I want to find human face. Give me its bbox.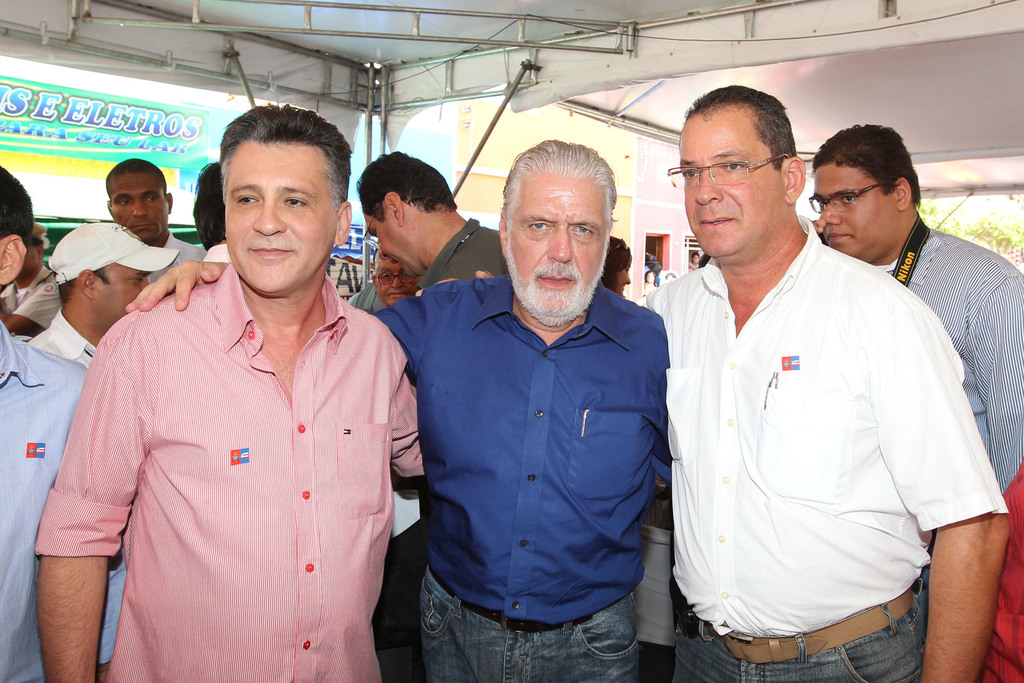
x1=509 y1=176 x2=607 y2=307.
